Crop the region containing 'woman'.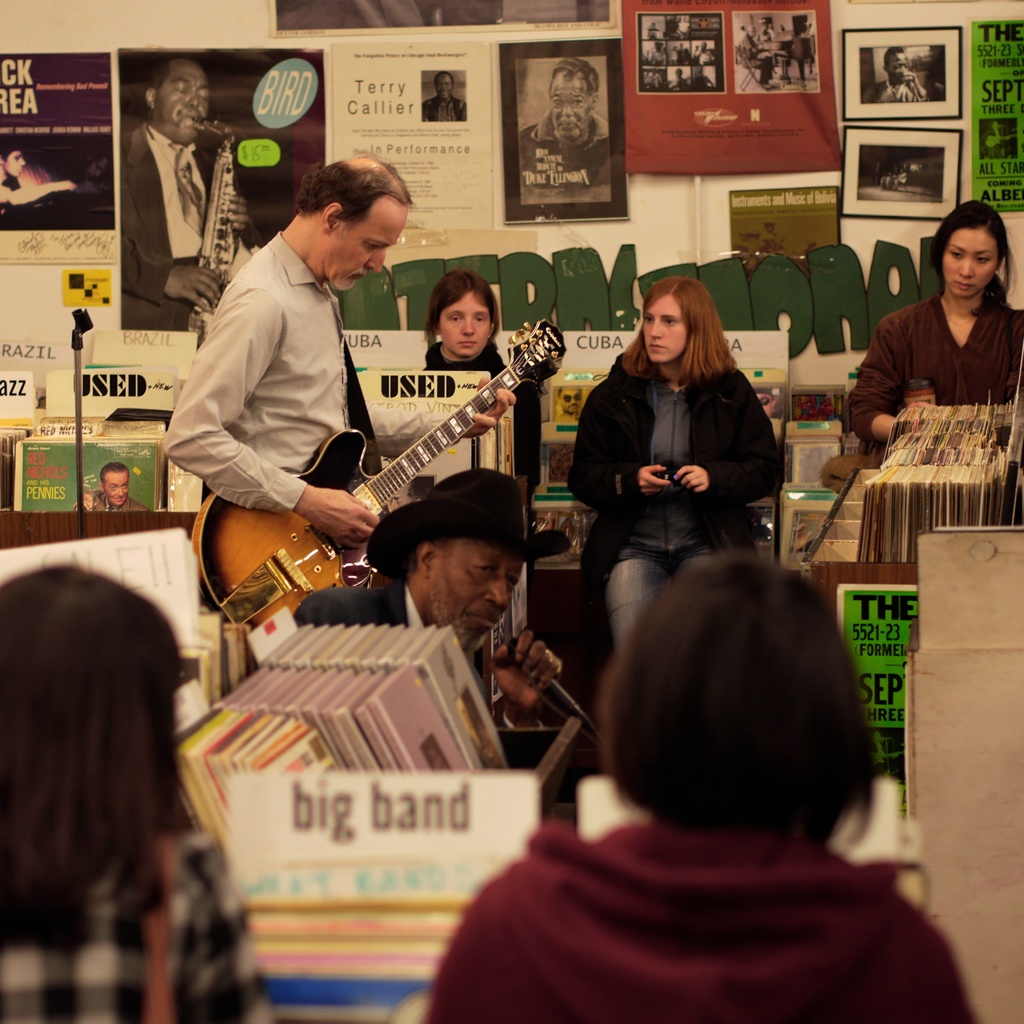
Crop region: left=429, top=559, right=963, bottom=1023.
